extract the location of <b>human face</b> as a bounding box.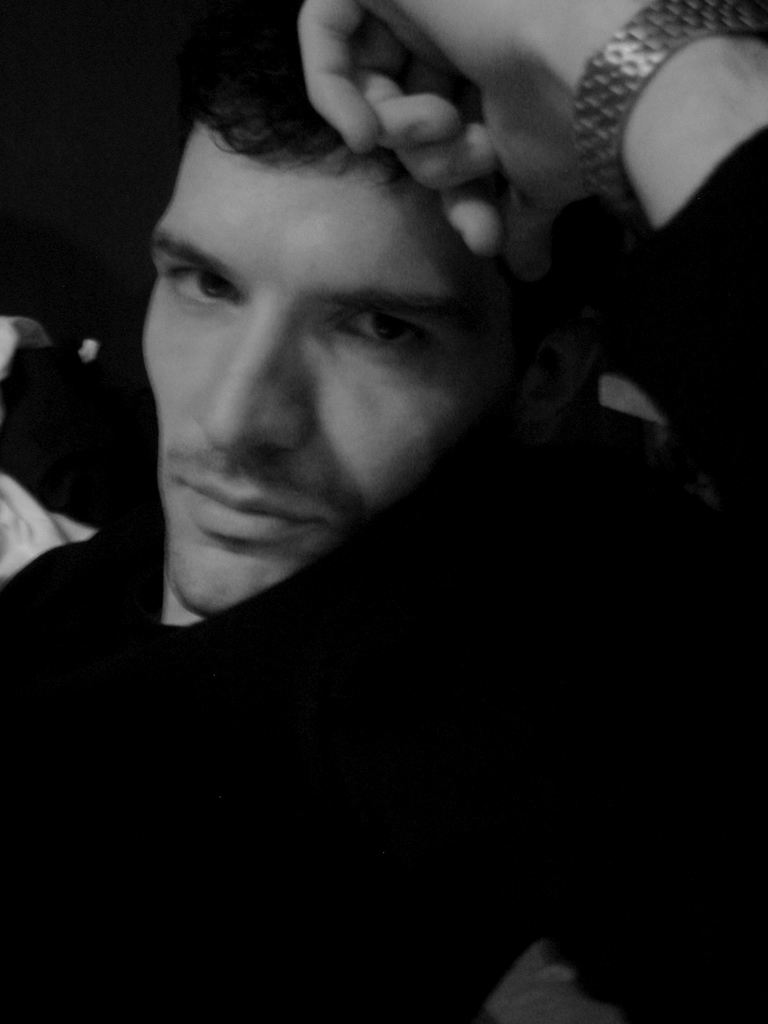
detection(136, 150, 511, 613).
